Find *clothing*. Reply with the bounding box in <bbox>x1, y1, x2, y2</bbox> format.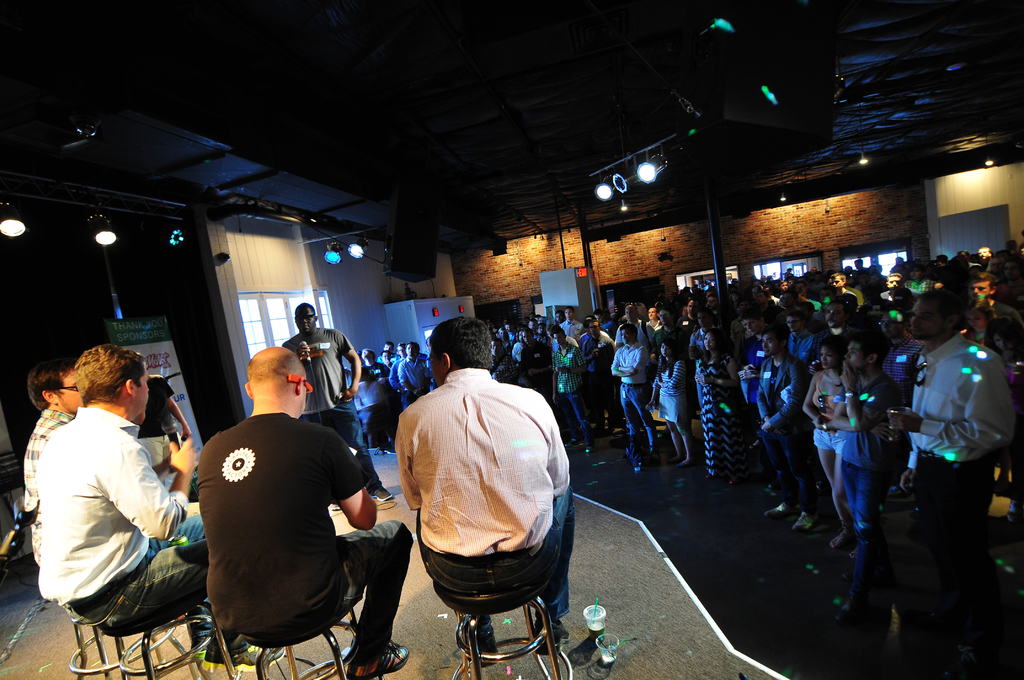
<bbox>516, 268, 1023, 679</bbox>.
